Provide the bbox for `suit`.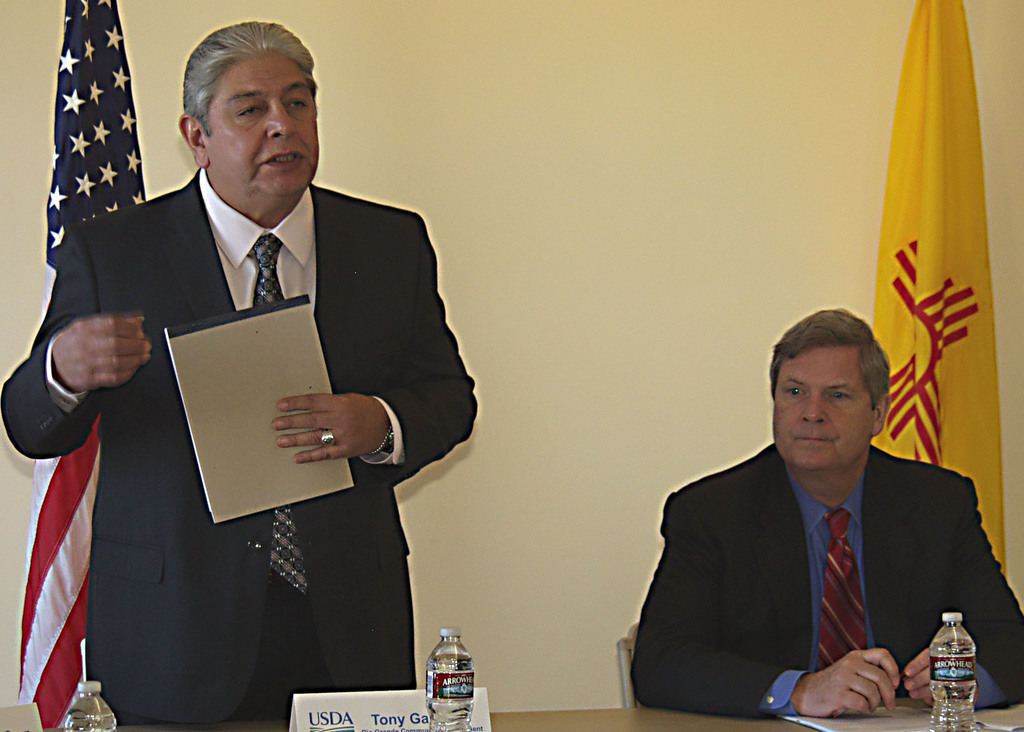
<region>630, 443, 1023, 717</region>.
